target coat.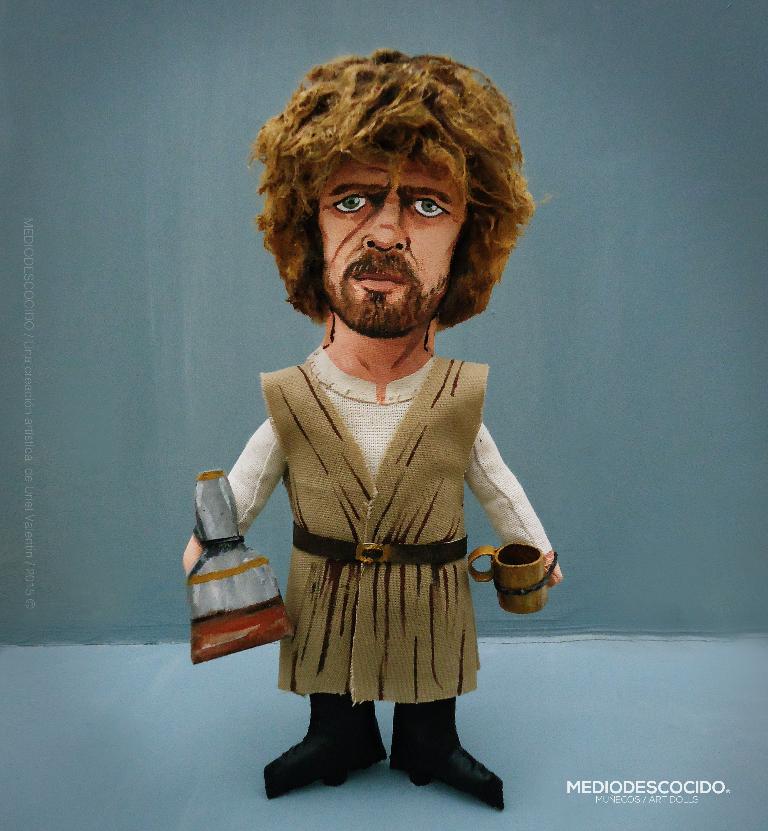
Target region: [213,349,534,713].
